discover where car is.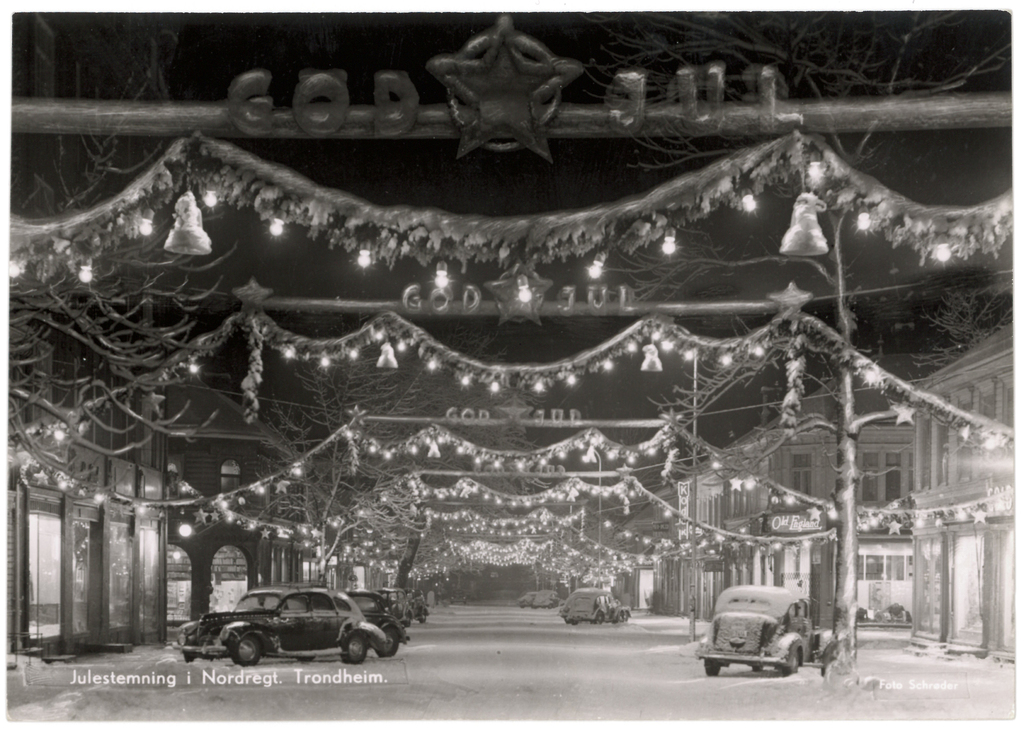
Discovered at x1=563, y1=585, x2=632, y2=626.
